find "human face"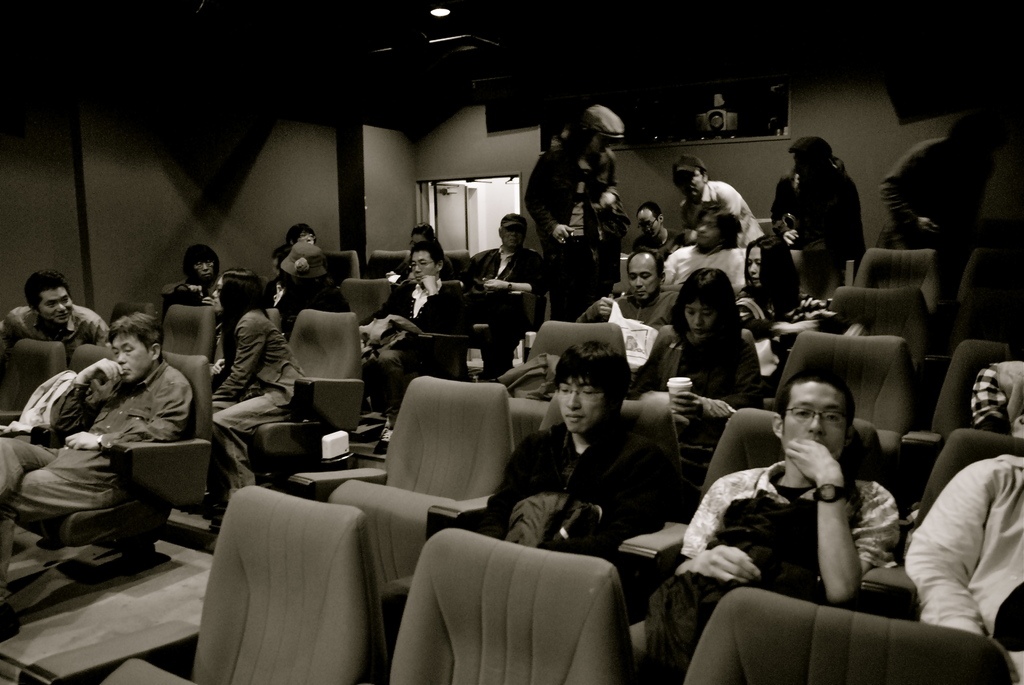
{"left": 626, "top": 259, "right": 661, "bottom": 299}
